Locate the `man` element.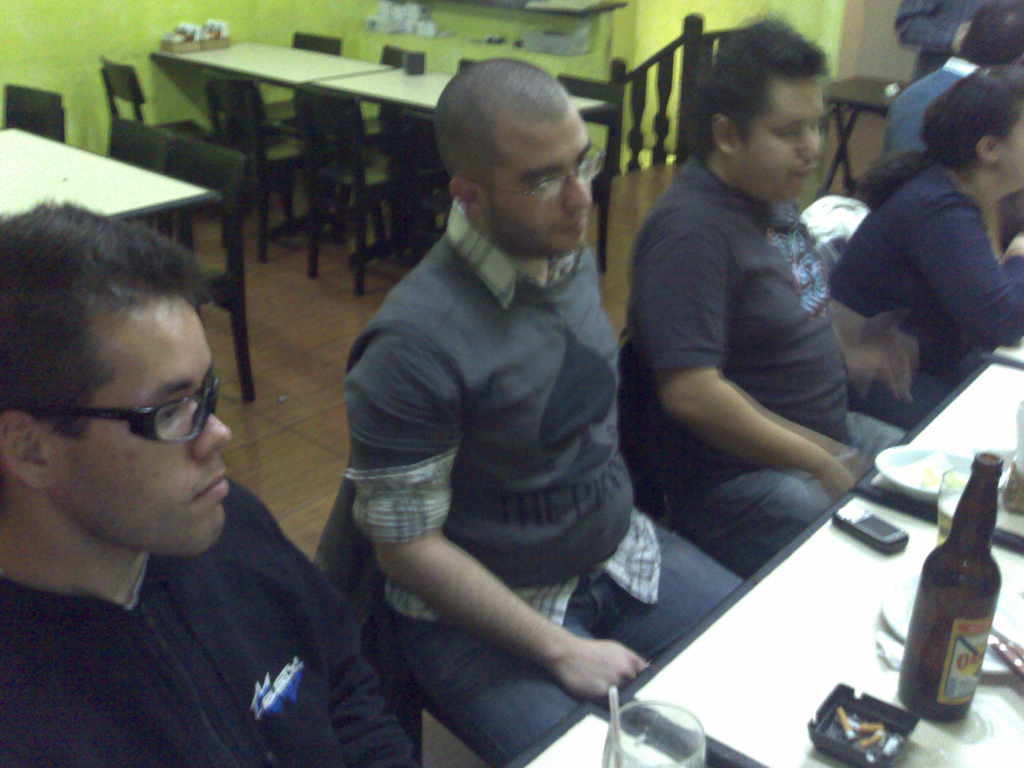
Element bbox: (877,0,1023,175).
